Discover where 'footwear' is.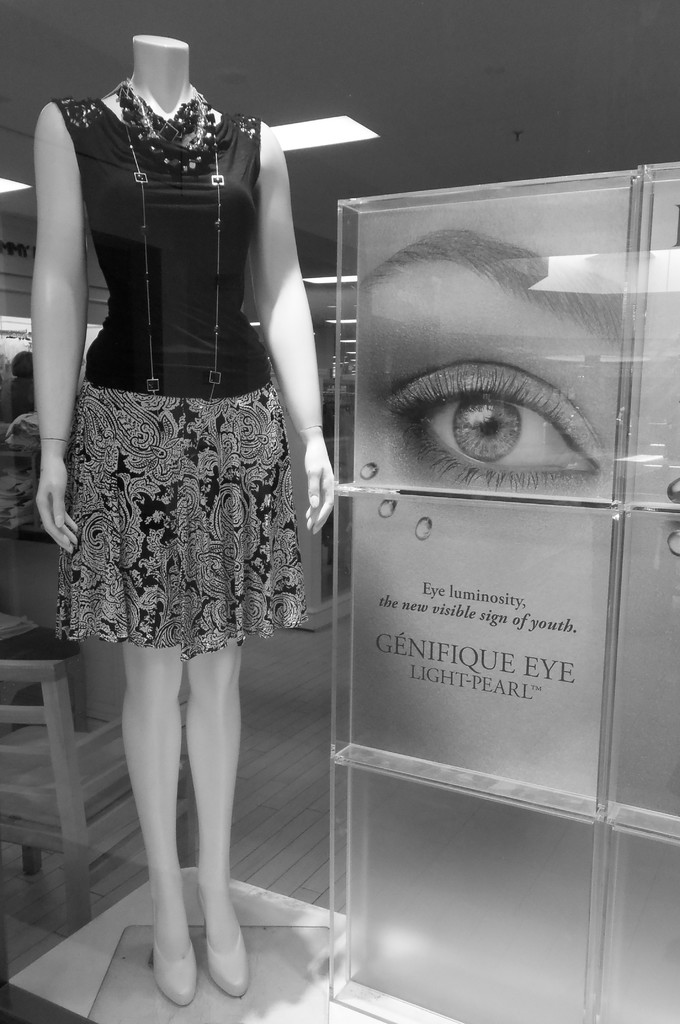
Discovered at left=147, top=924, right=198, bottom=989.
